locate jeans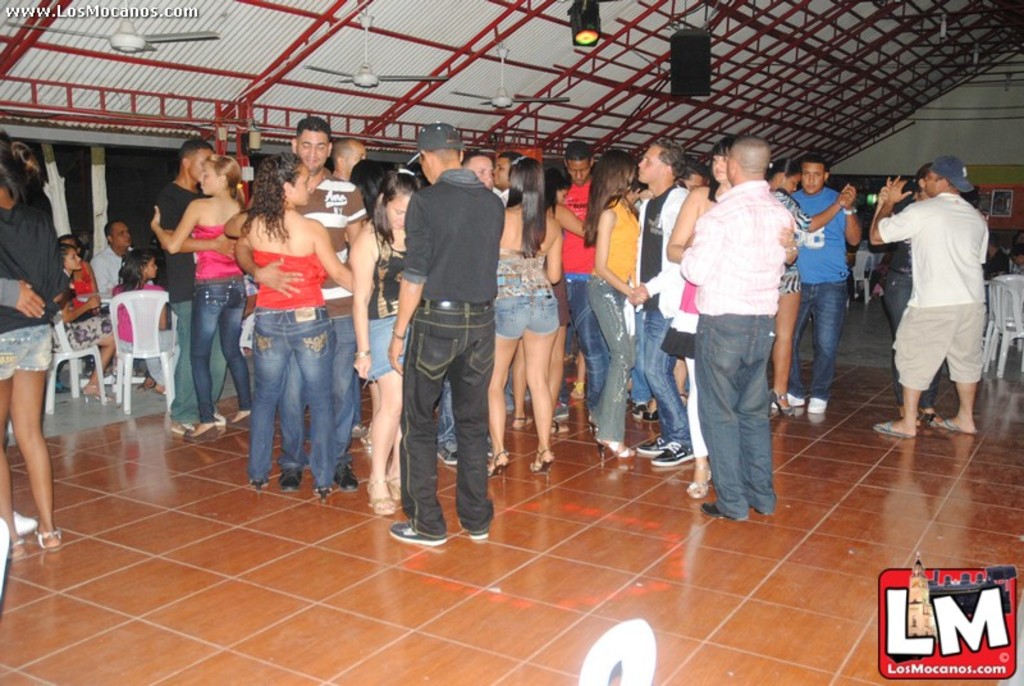
[x1=402, y1=301, x2=493, y2=526]
